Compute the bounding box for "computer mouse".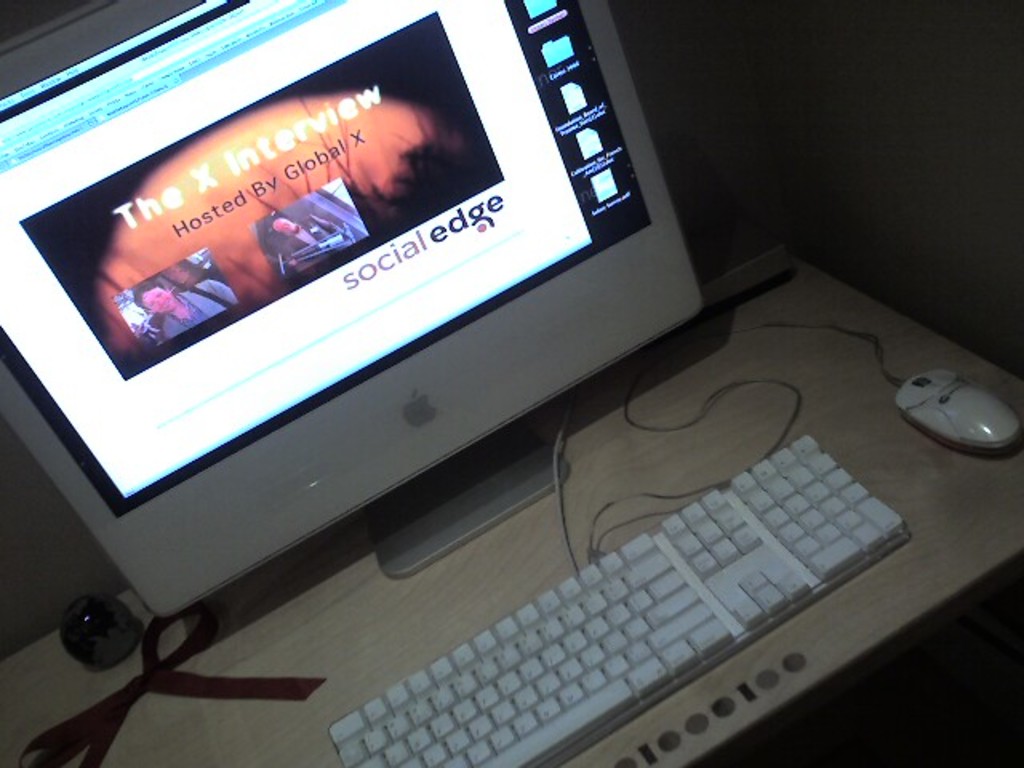
(891, 365, 1022, 461).
